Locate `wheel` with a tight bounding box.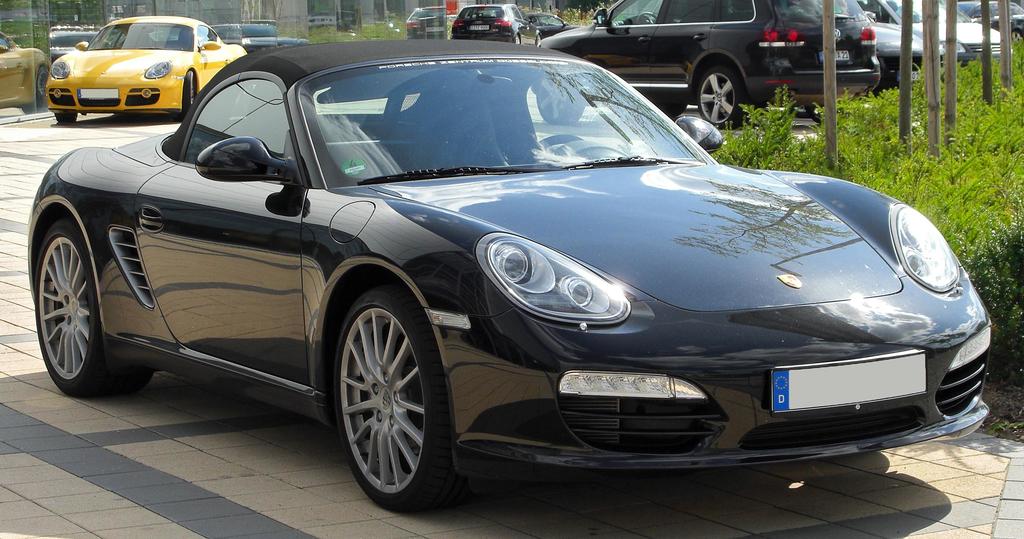
crop(692, 57, 745, 134).
